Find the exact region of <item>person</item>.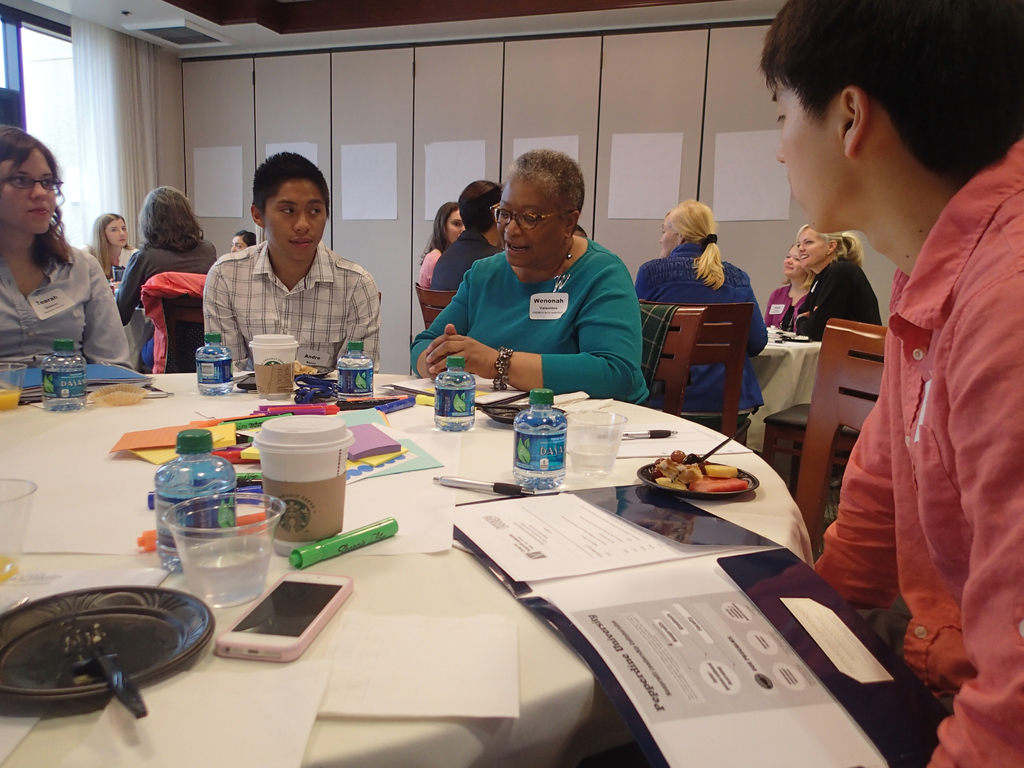
Exact region: <box>792,221,891,359</box>.
